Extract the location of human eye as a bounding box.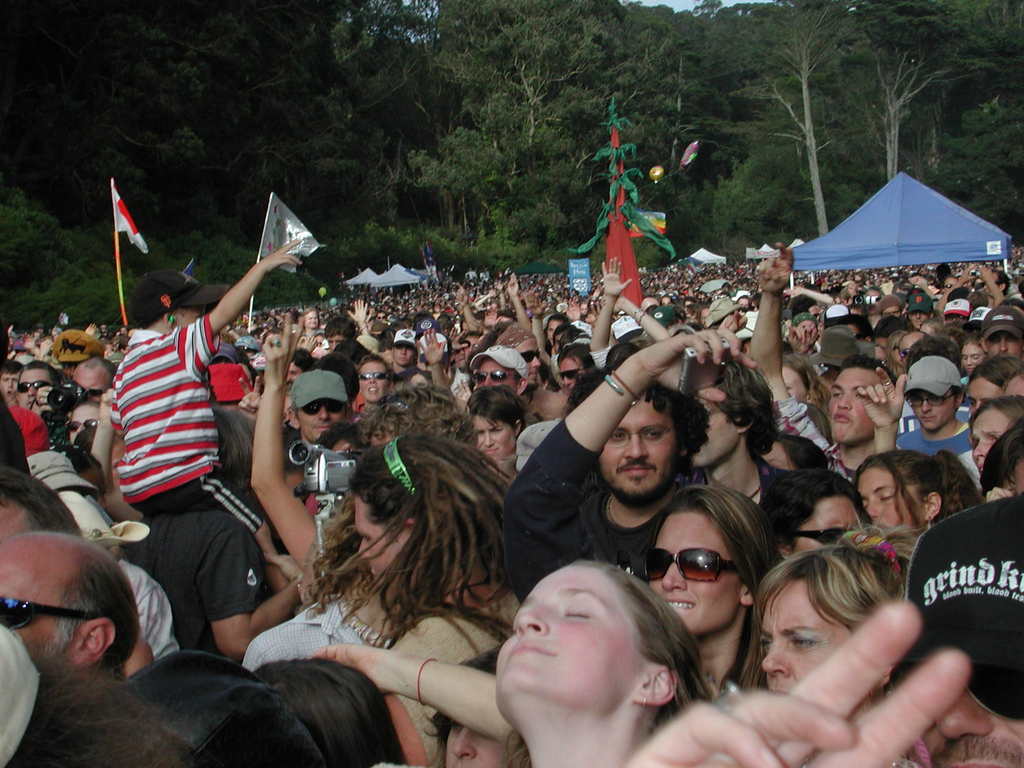
[left=607, top=431, right=630, bottom=442].
